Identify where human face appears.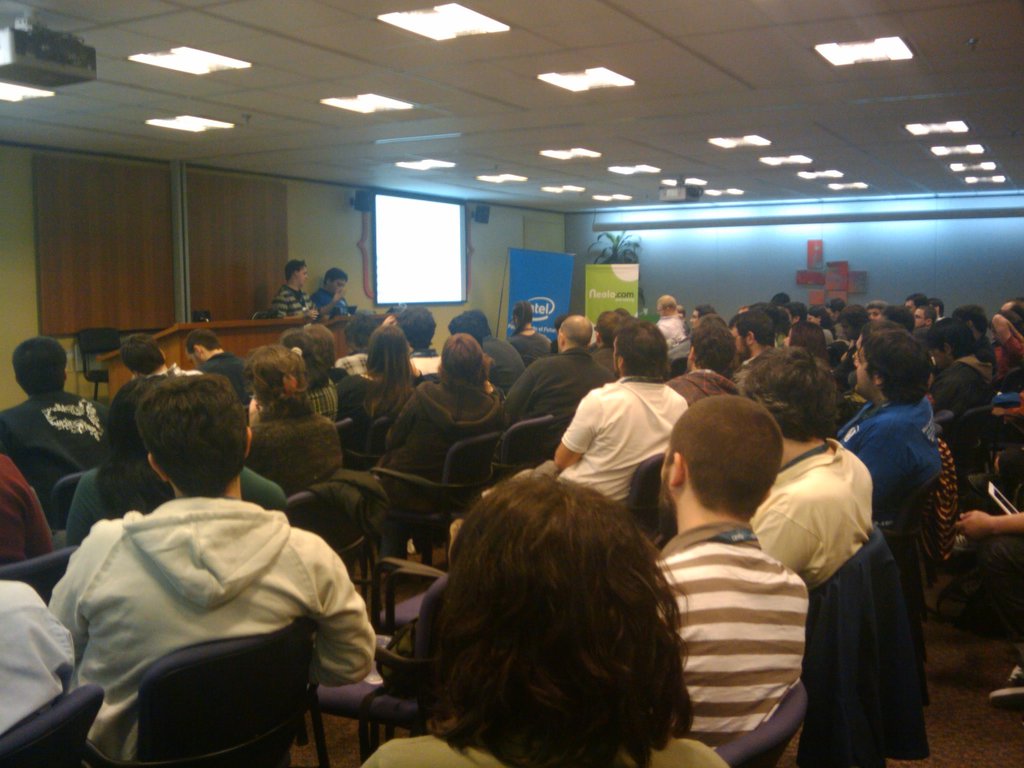
Appears at [181, 346, 206, 366].
